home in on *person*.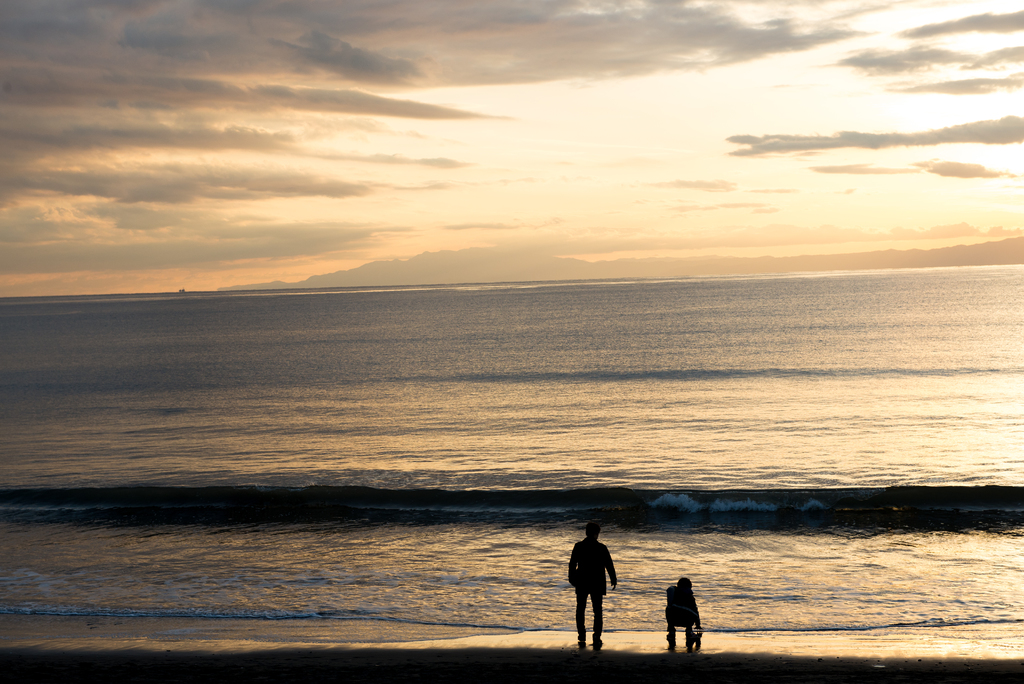
Homed in at rect(570, 538, 623, 645).
